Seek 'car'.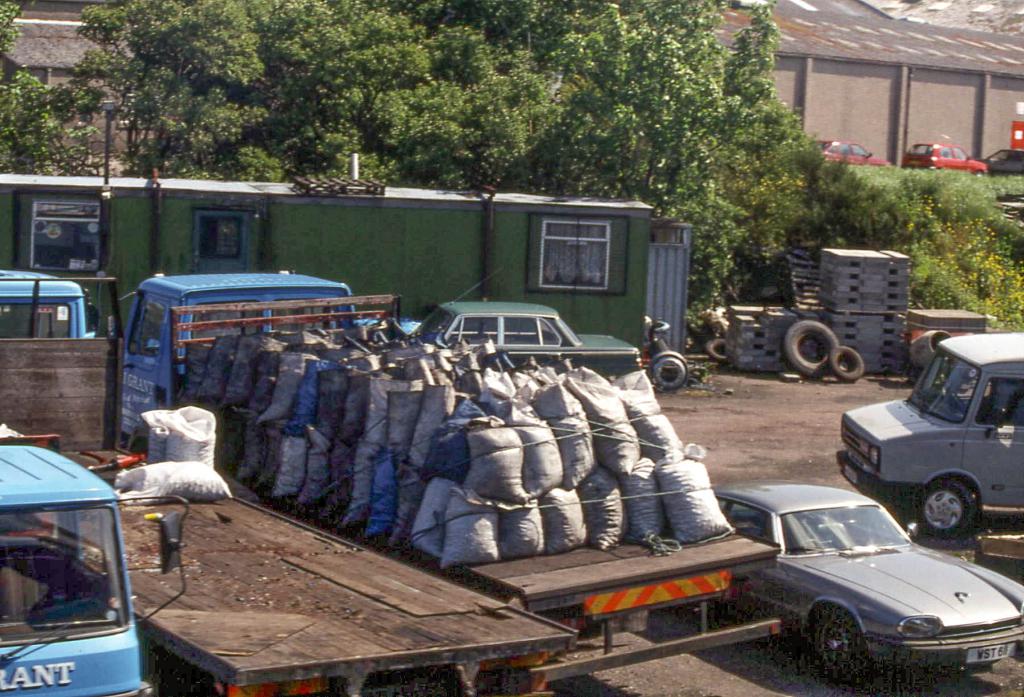
{"x1": 816, "y1": 136, "x2": 886, "y2": 170}.
